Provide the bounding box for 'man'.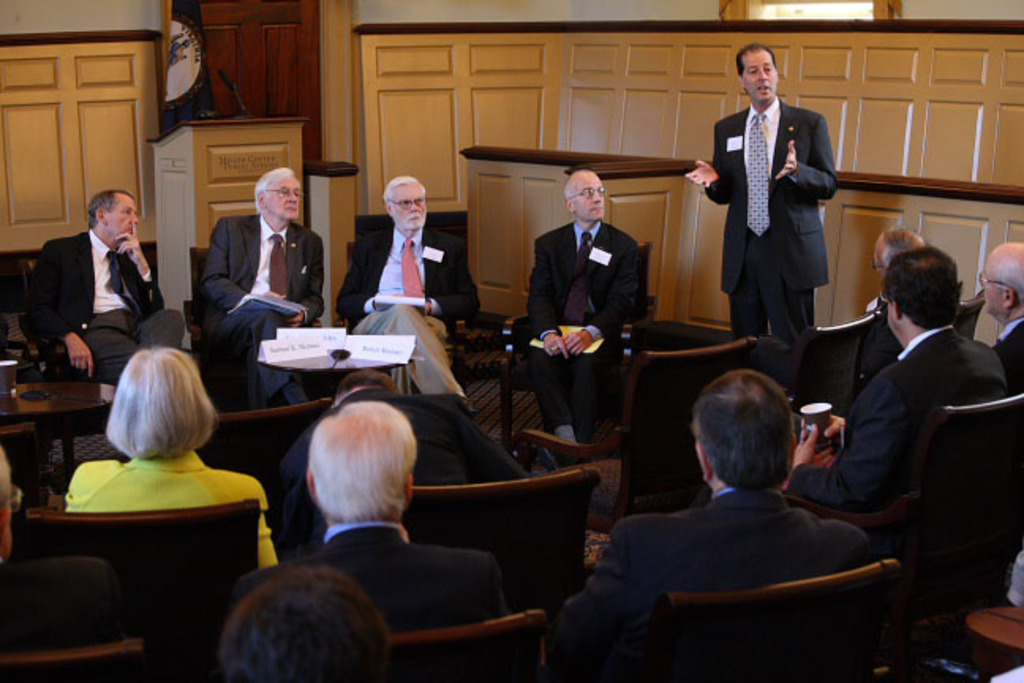
(223,397,514,628).
